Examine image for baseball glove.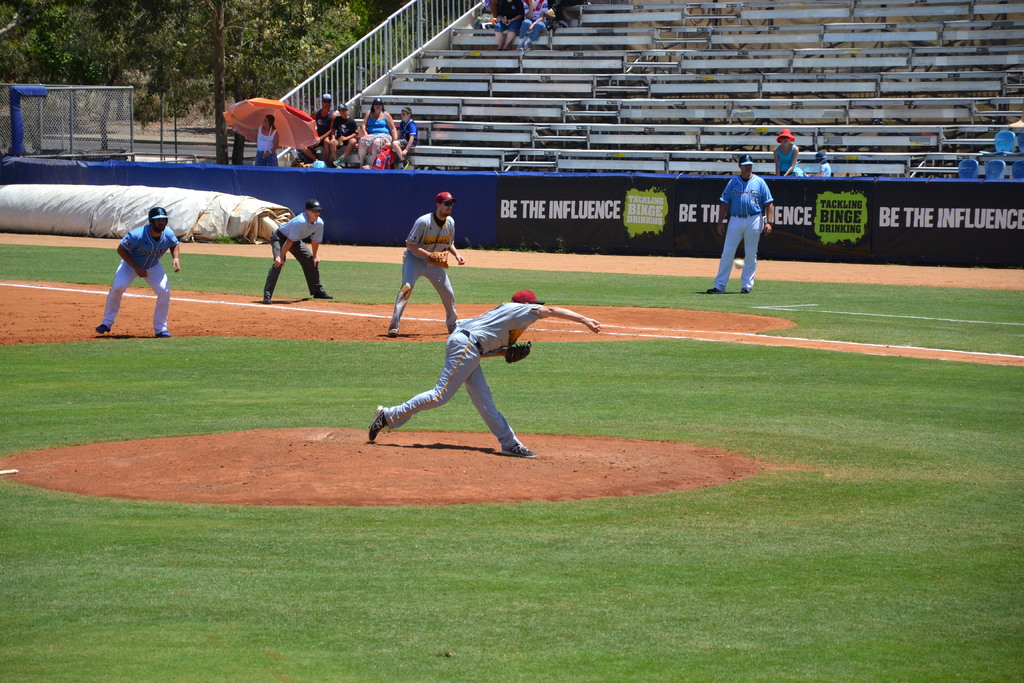
Examination result: bbox(504, 337, 533, 366).
